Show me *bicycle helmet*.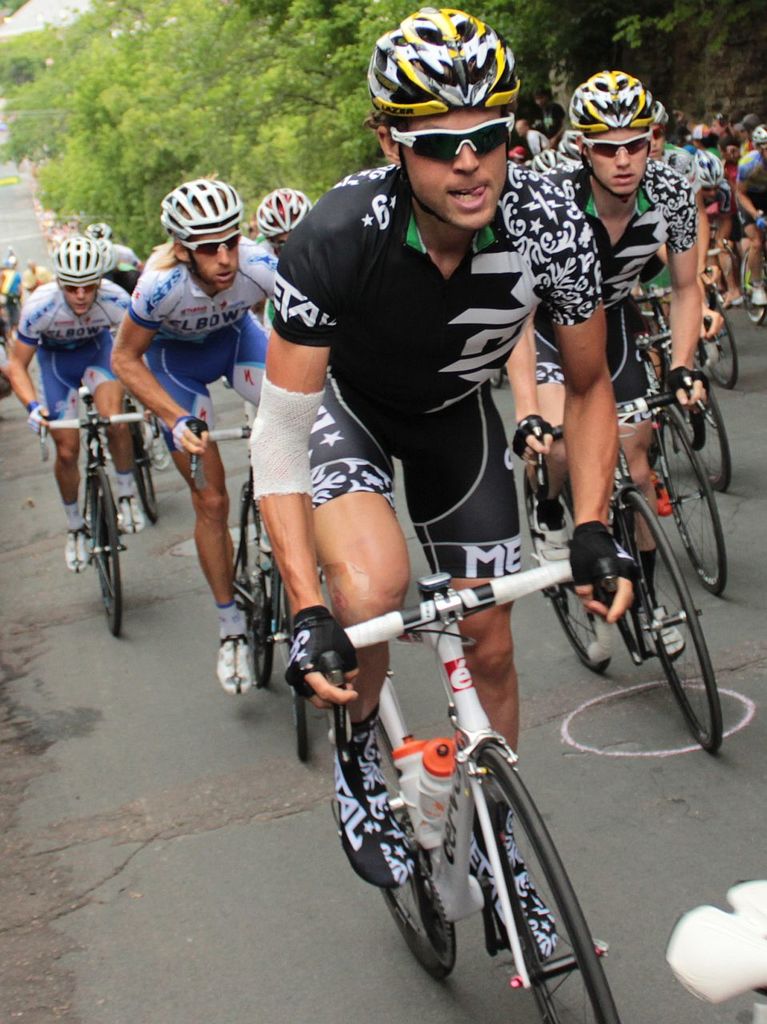
*bicycle helmet* is here: 259,188,307,232.
